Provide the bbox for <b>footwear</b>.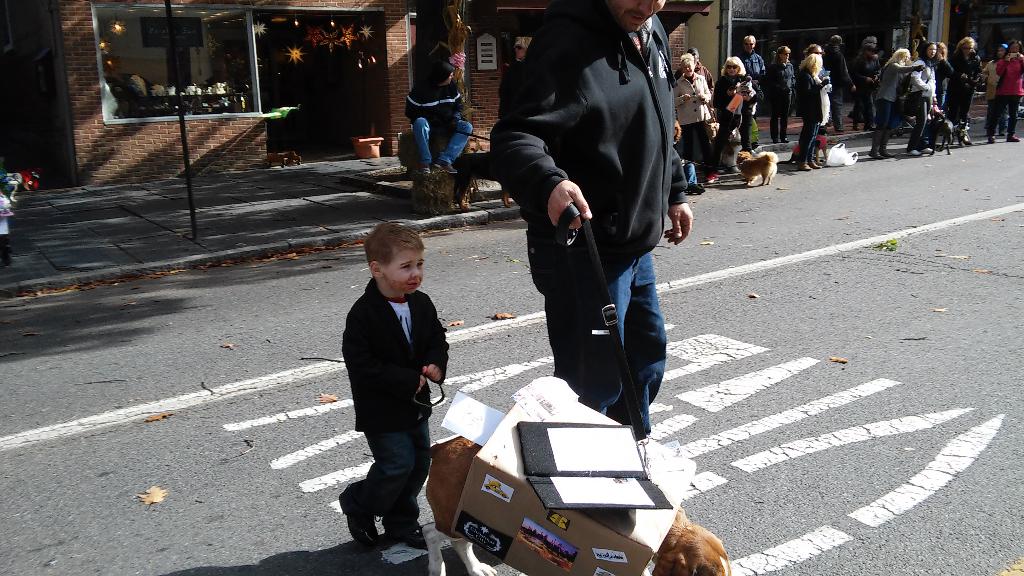
bbox=[344, 492, 374, 547].
